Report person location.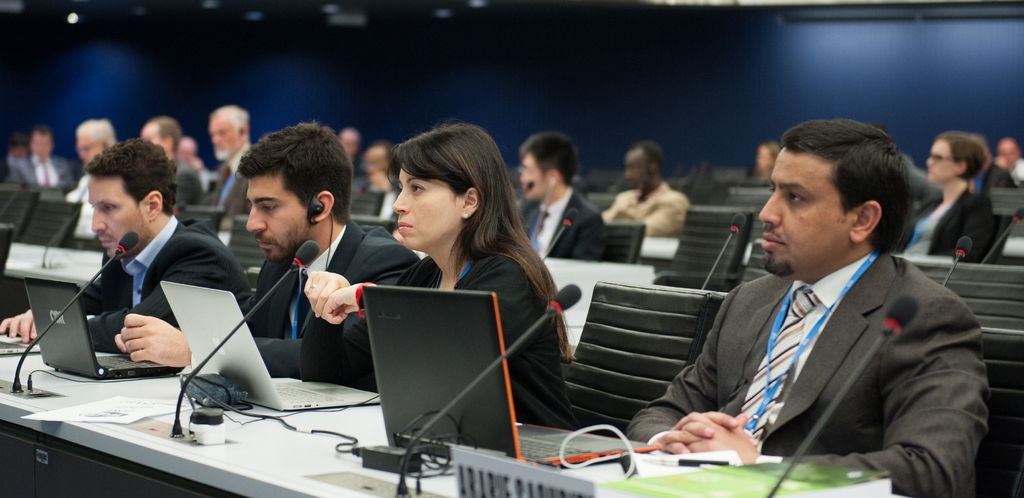
Report: bbox(691, 110, 967, 494).
